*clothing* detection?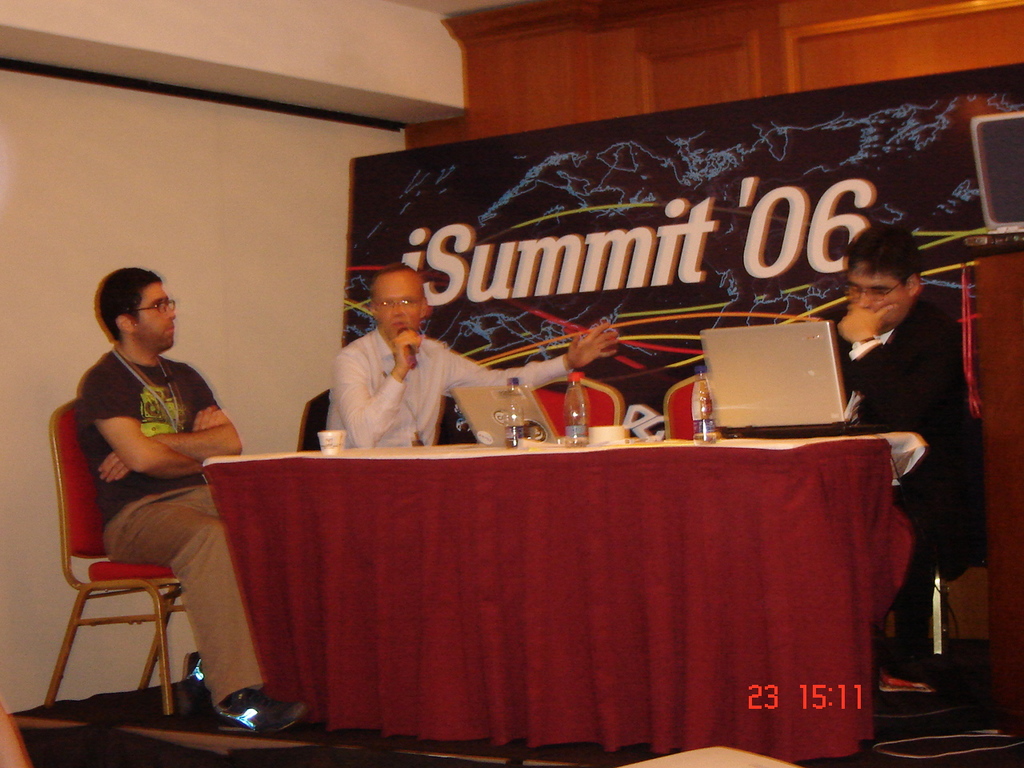
[70,350,262,706]
